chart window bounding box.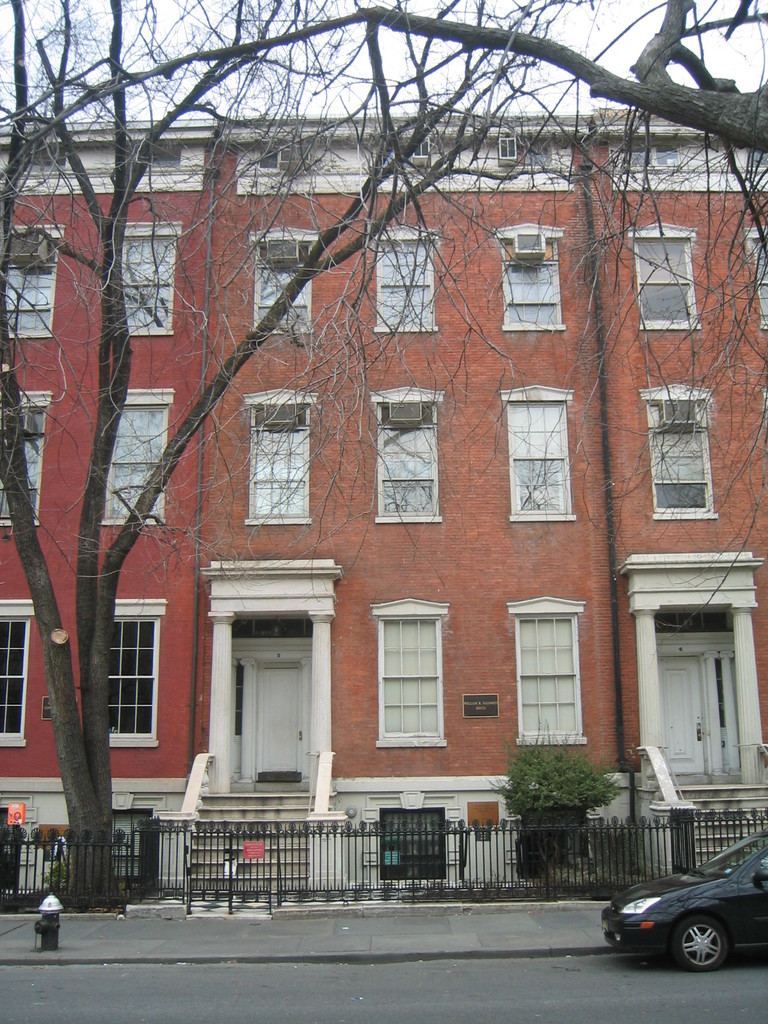
Charted: x1=660, y1=365, x2=729, y2=520.
